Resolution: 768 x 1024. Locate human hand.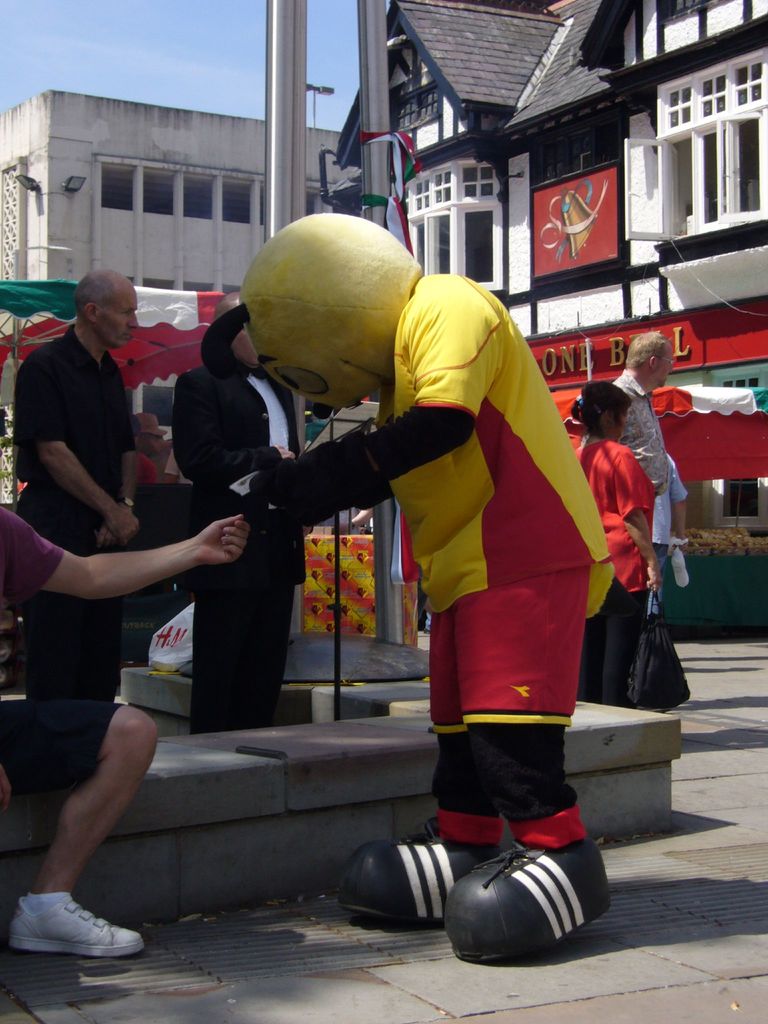
box(673, 538, 690, 556).
